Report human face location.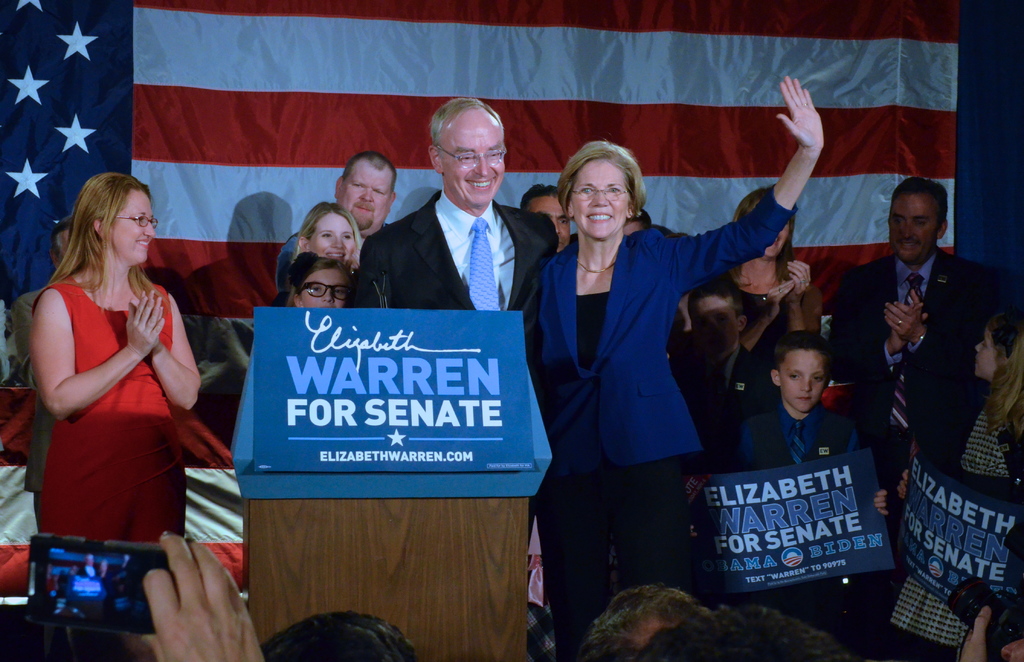
Report: bbox(437, 112, 508, 207).
